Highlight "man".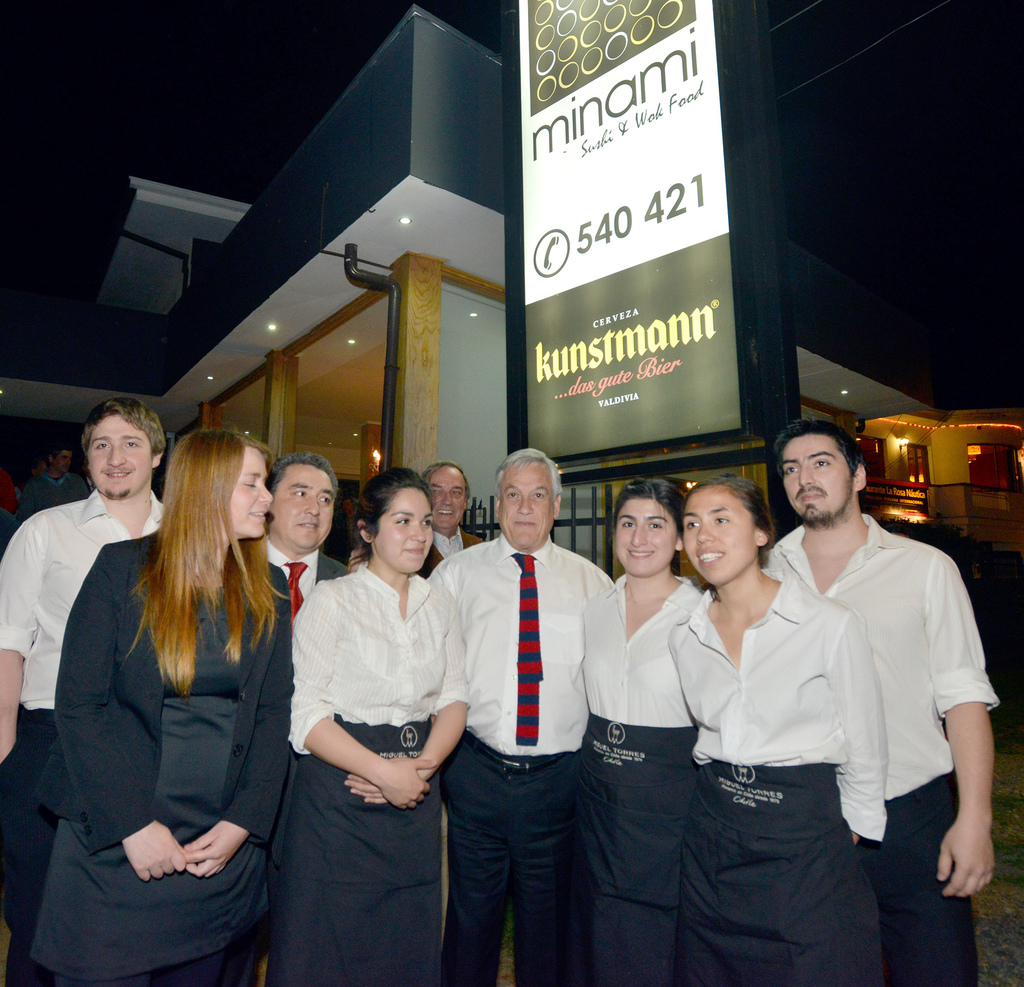
Highlighted region: [x1=15, y1=445, x2=91, y2=520].
